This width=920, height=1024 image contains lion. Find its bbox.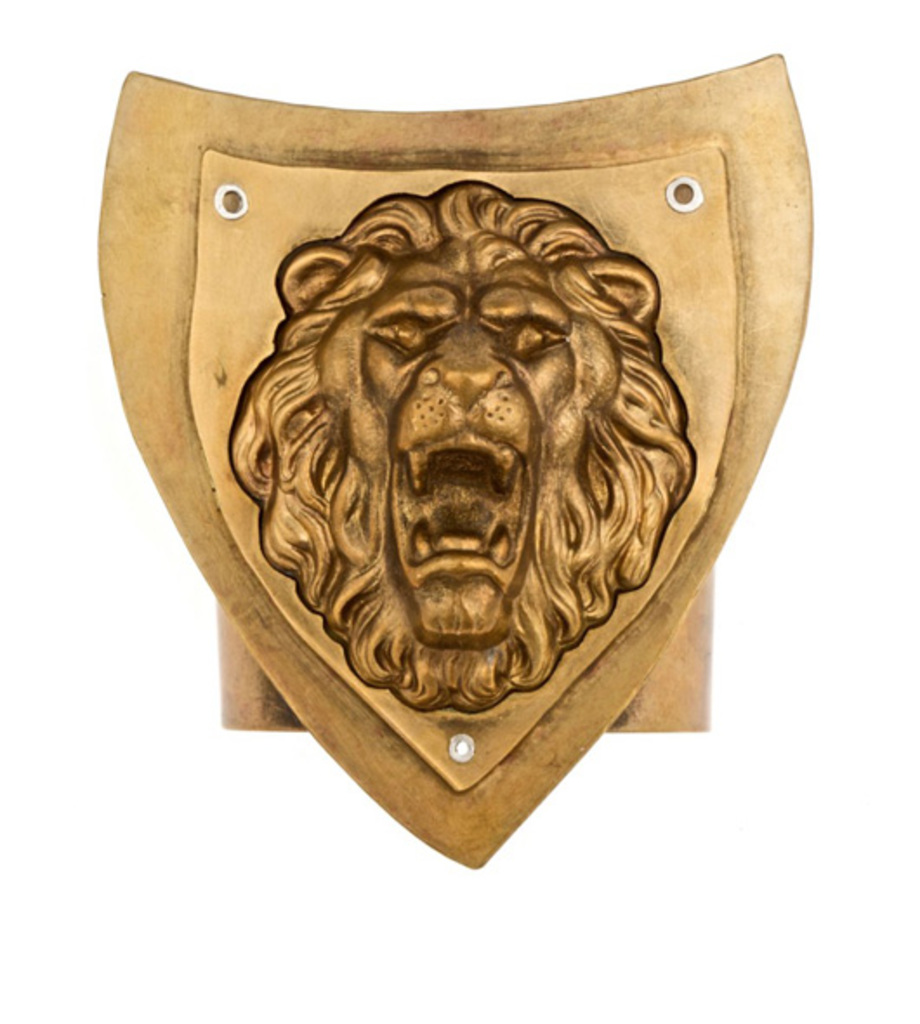
select_region(229, 179, 694, 720).
